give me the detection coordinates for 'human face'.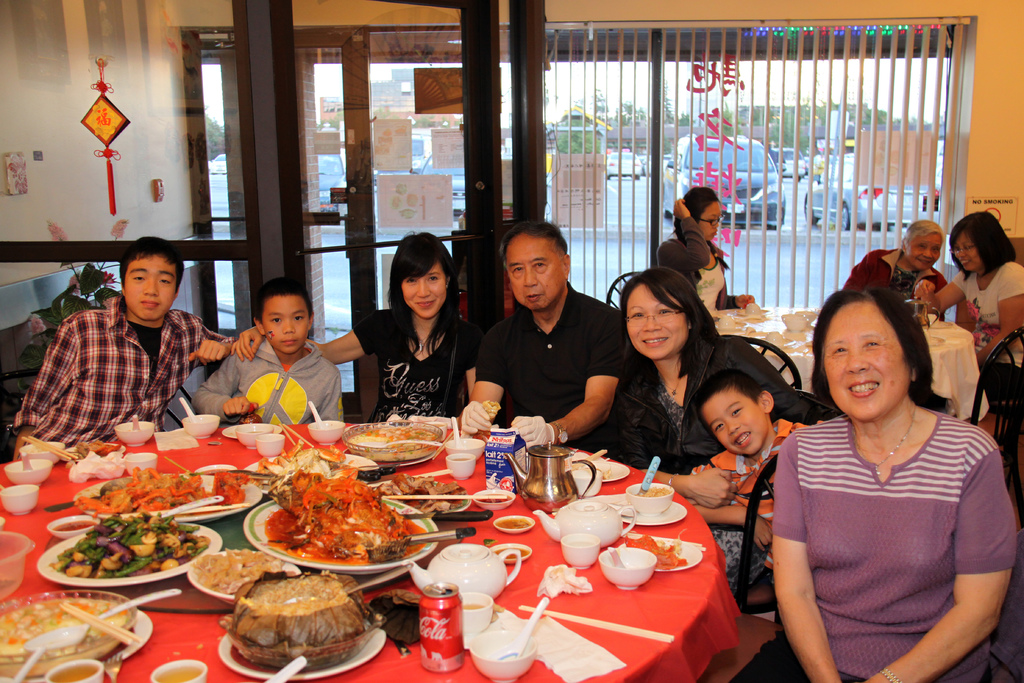
bbox=[700, 201, 728, 239].
